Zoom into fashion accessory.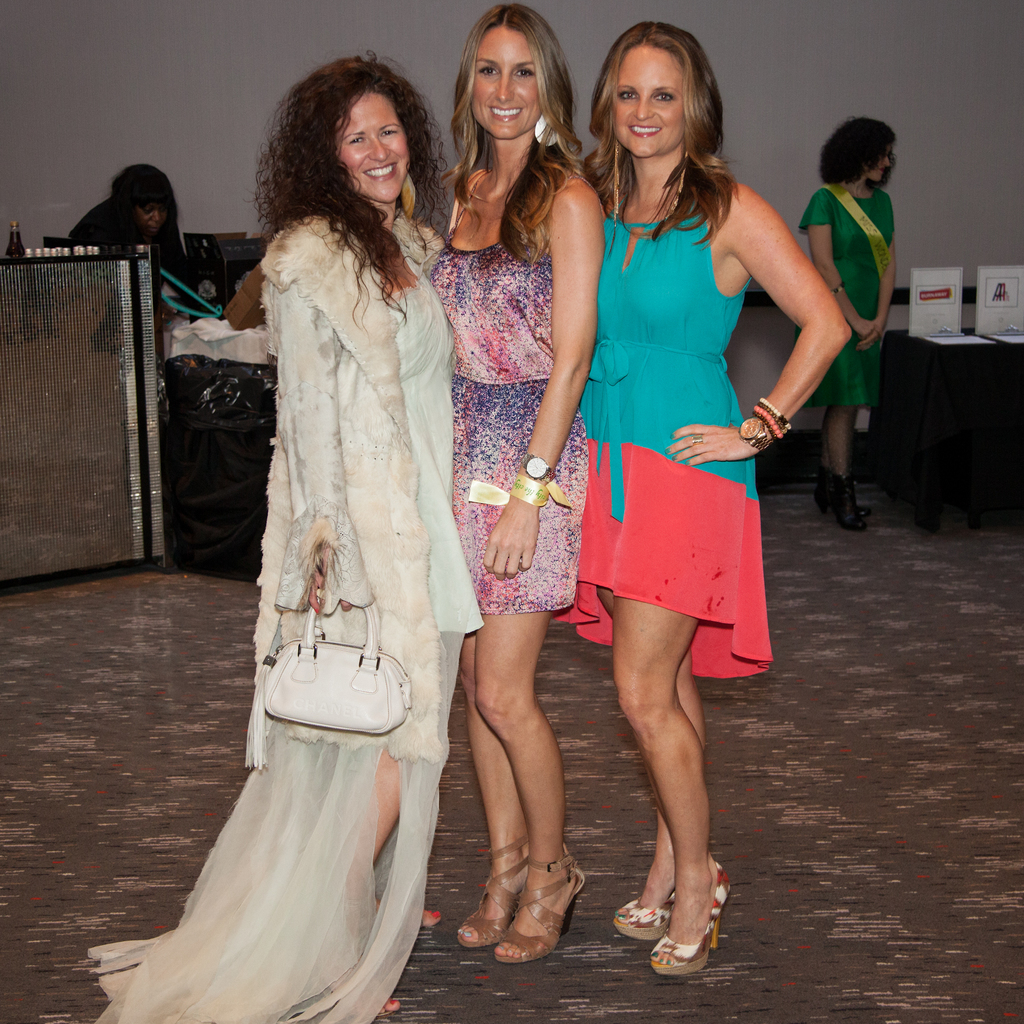
Zoom target: crop(745, 395, 790, 447).
